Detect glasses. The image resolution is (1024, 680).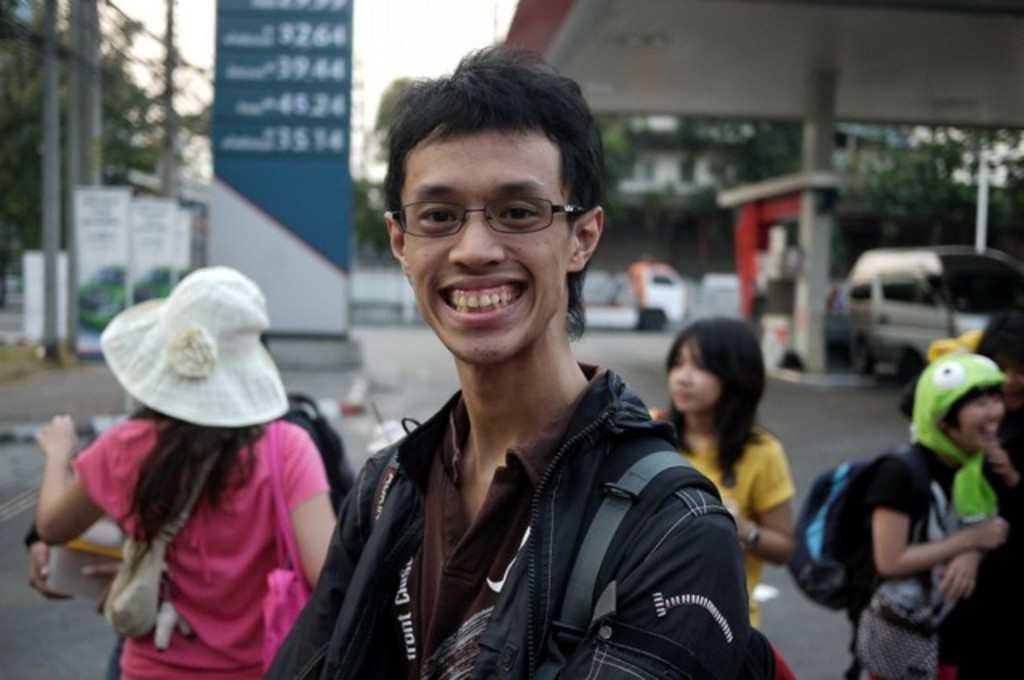
<box>390,176,590,248</box>.
